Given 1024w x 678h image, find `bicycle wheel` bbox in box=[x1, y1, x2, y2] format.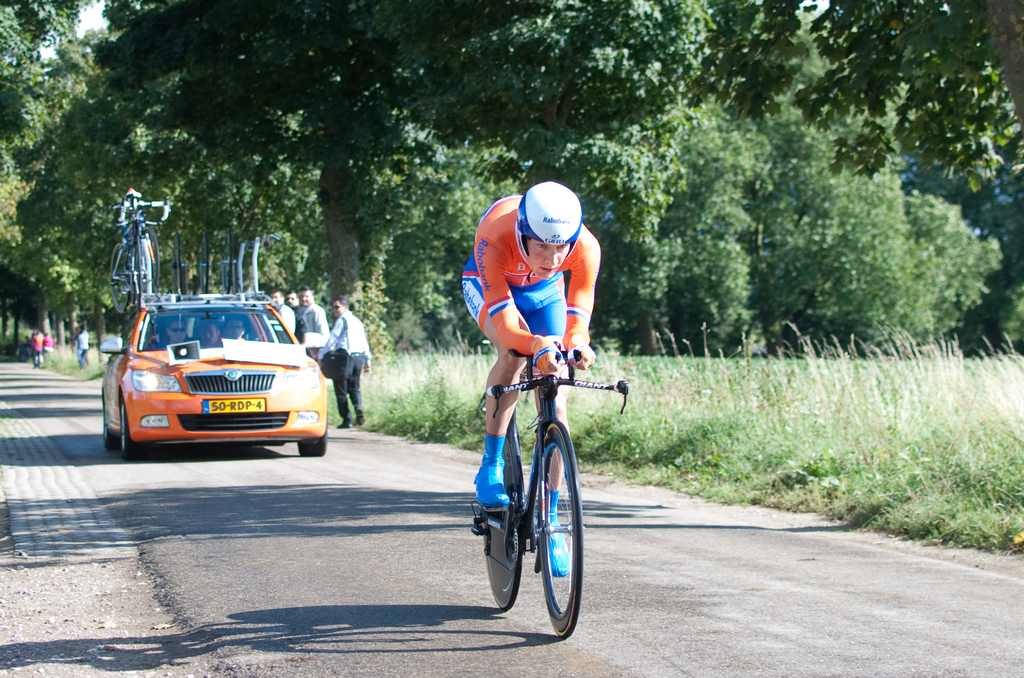
box=[133, 223, 162, 296].
